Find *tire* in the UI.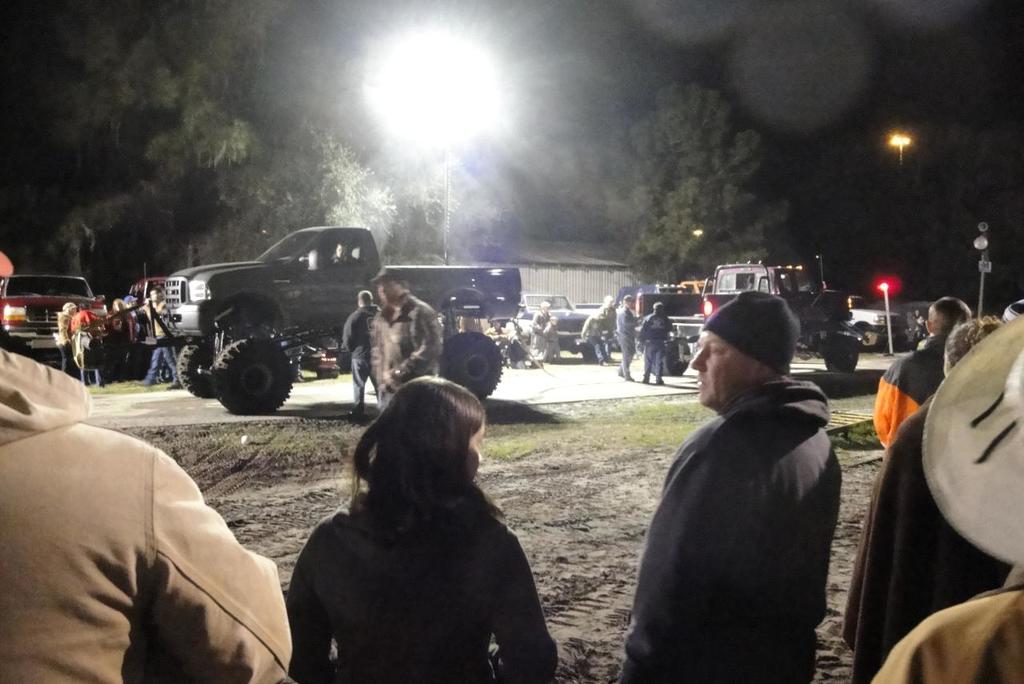
UI element at box(176, 334, 218, 399).
